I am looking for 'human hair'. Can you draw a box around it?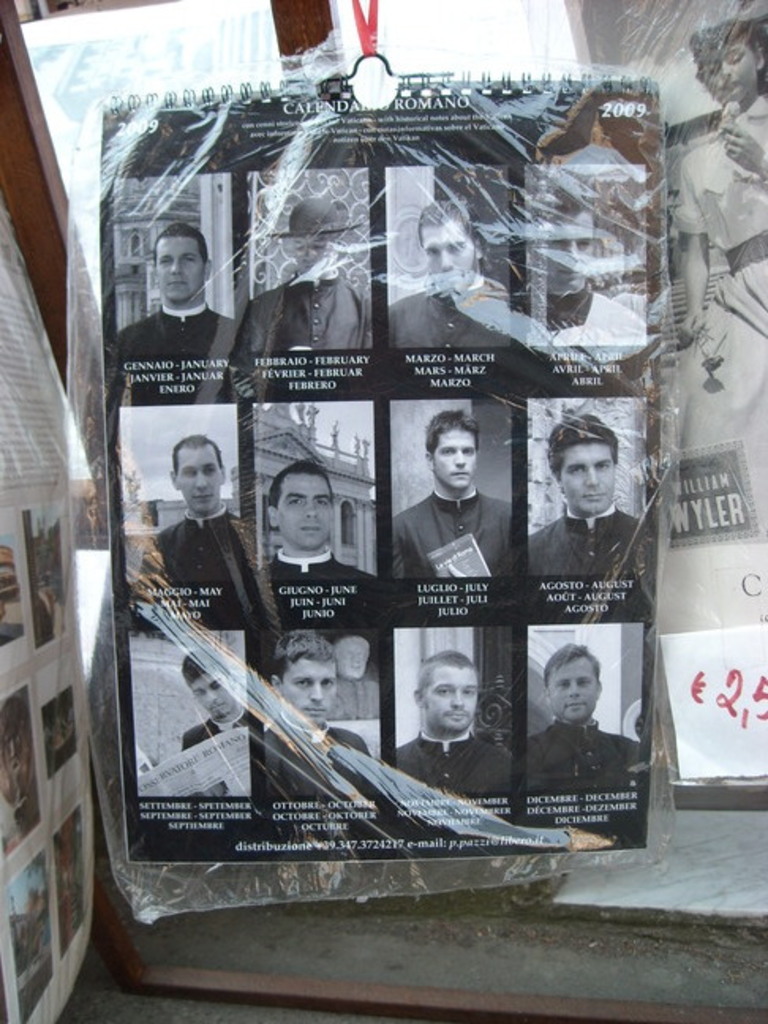
Sure, the bounding box is box(417, 643, 480, 711).
